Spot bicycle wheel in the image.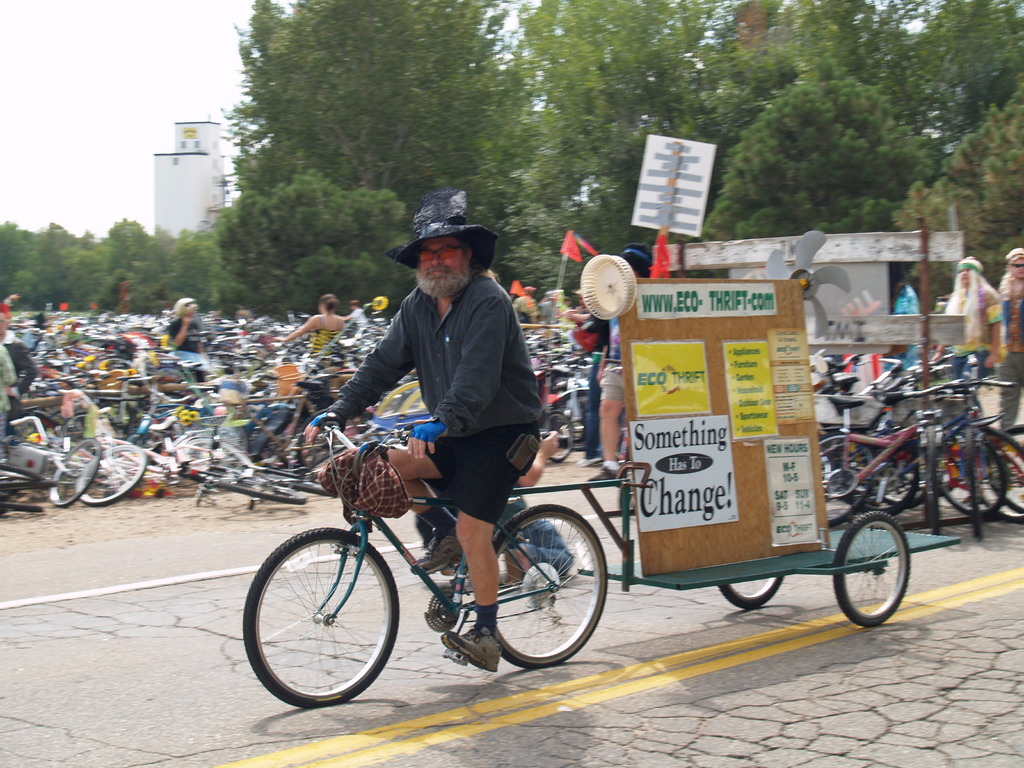
bicycle wheel found at {"left": 213, "top": 476, "right": 306, "bottom": 508}.
